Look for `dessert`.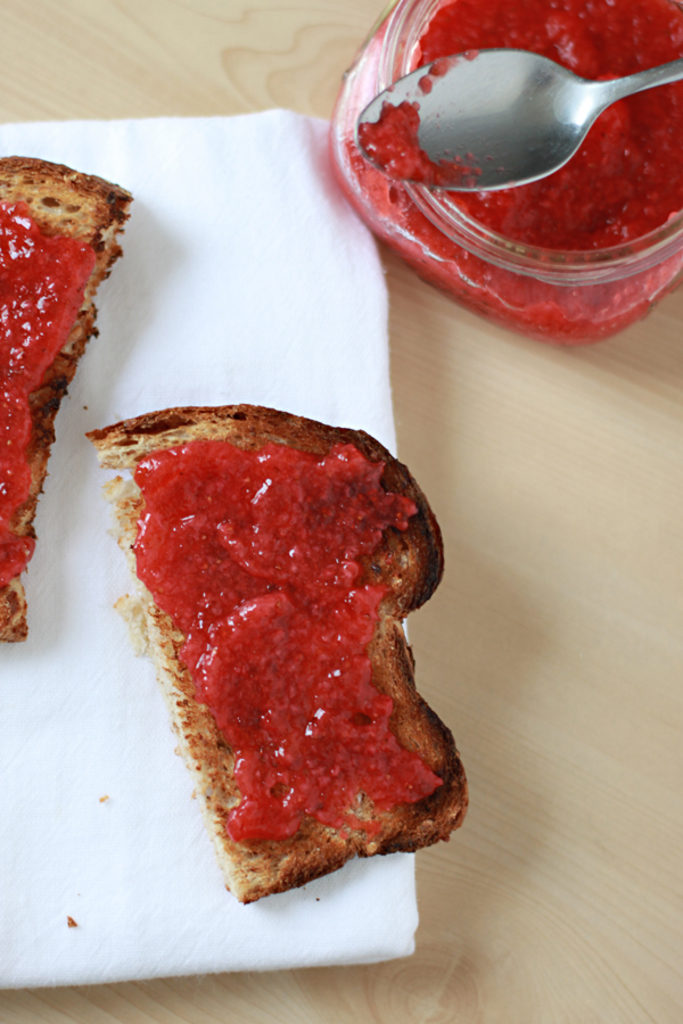
Found: 326:0:682:338.
